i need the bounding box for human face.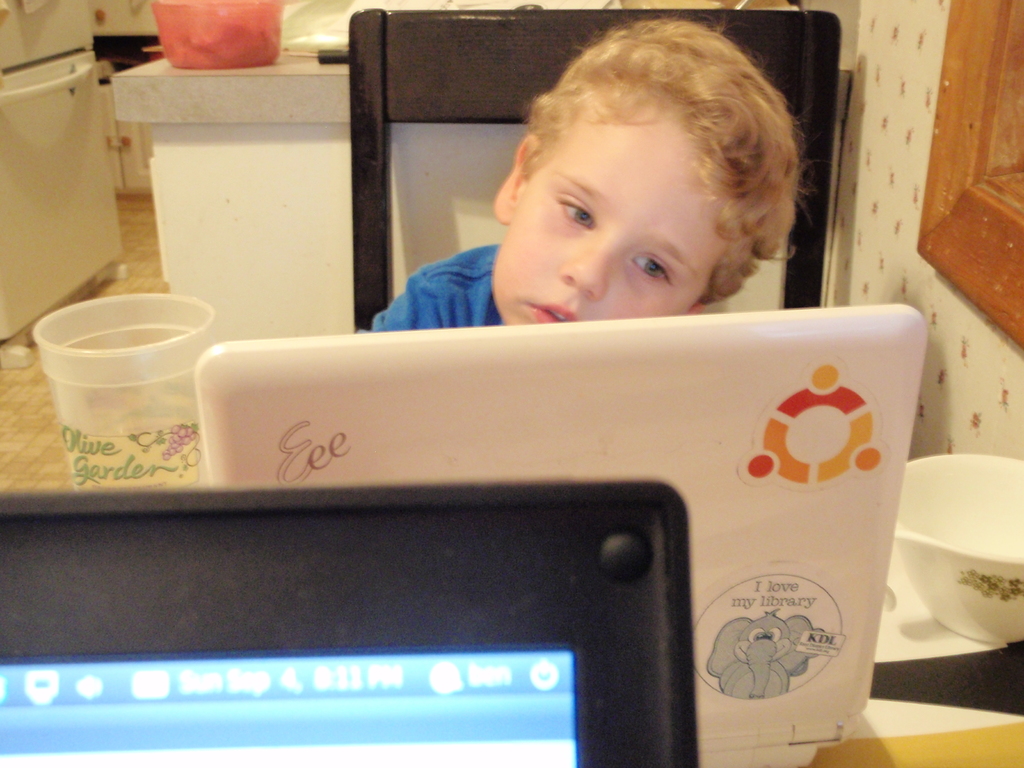
Here it is: box=[493, 95, 723, 327].
